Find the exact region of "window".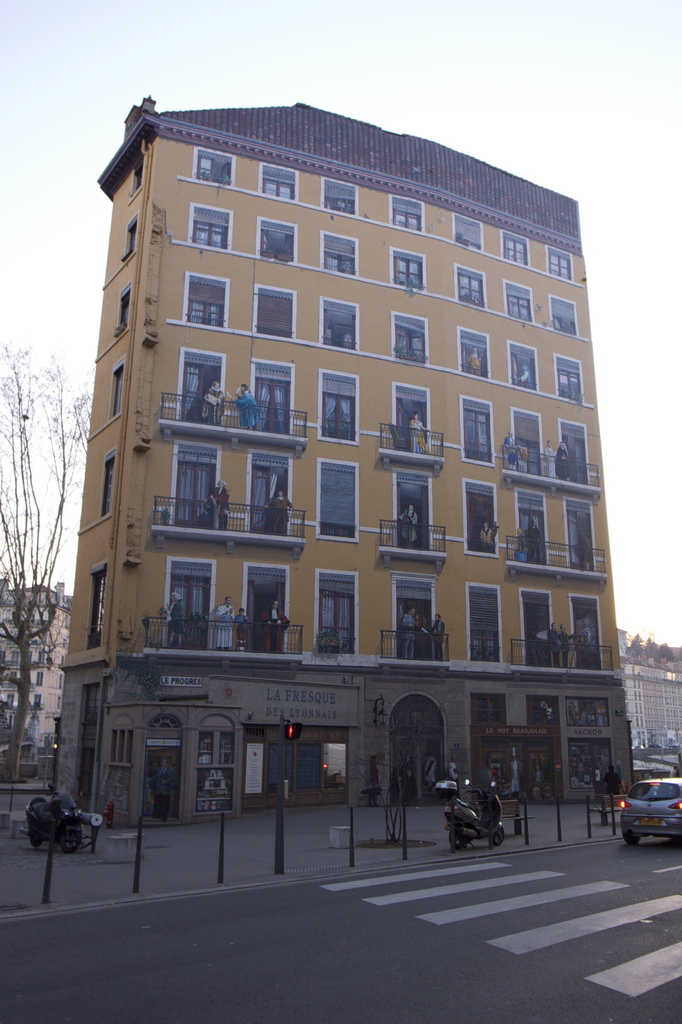
Exact region: region(122, 221, 136, 259).
